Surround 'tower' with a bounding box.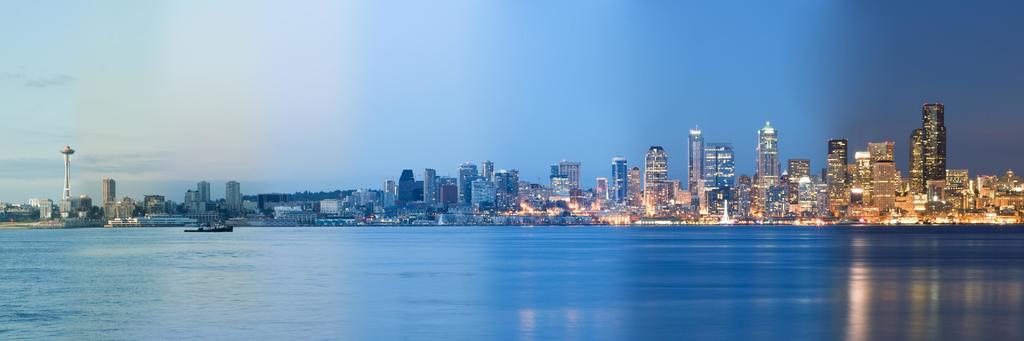
bbox(920, 99, 945, 194).
